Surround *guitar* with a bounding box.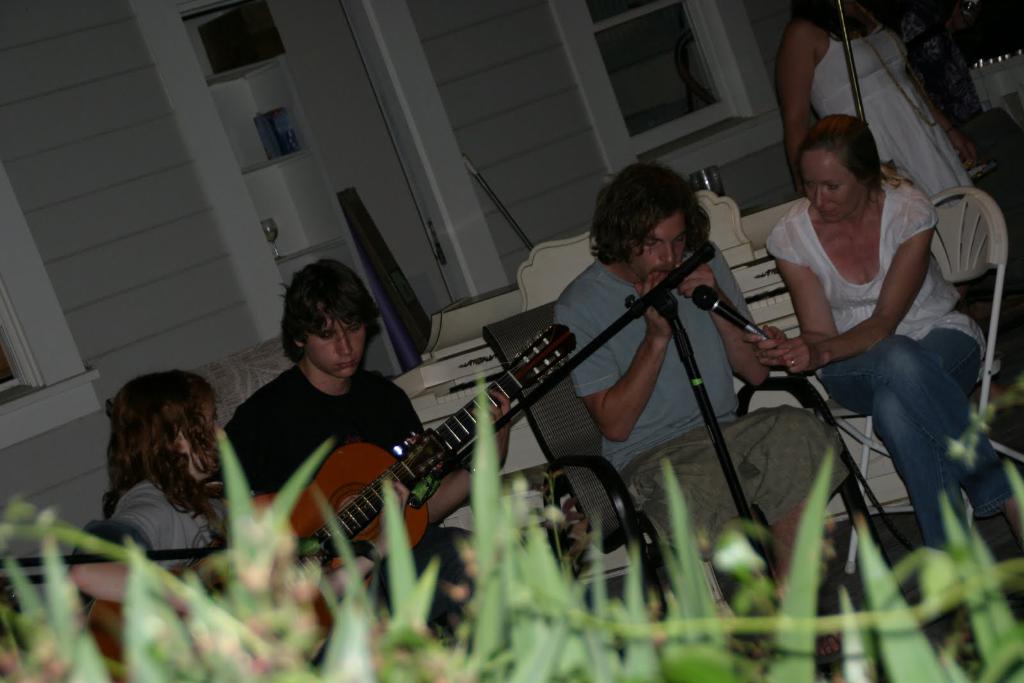
bbox(234, 323, 611, 591).
